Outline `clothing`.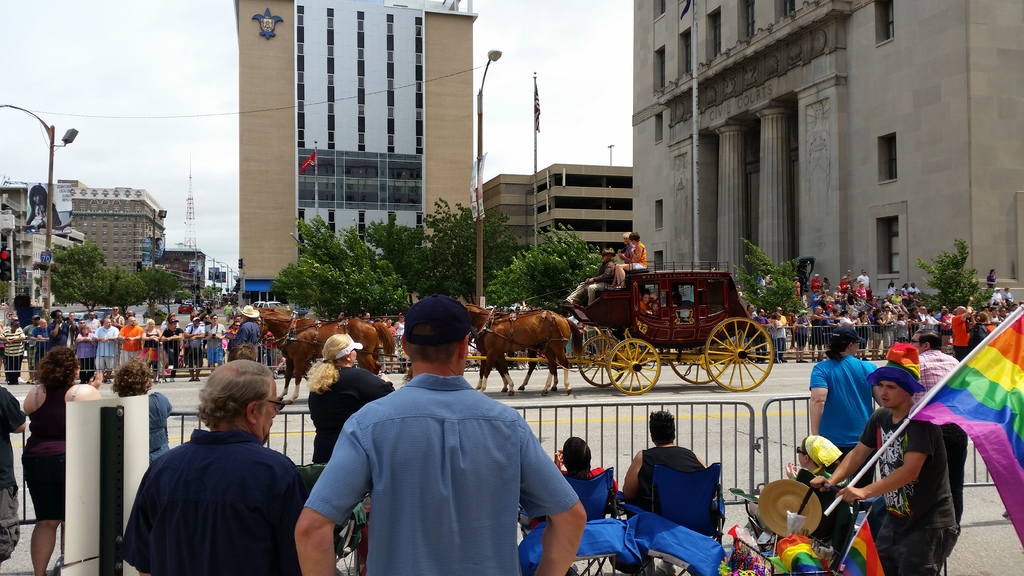
Outline: [141, 325, 162, 374].
